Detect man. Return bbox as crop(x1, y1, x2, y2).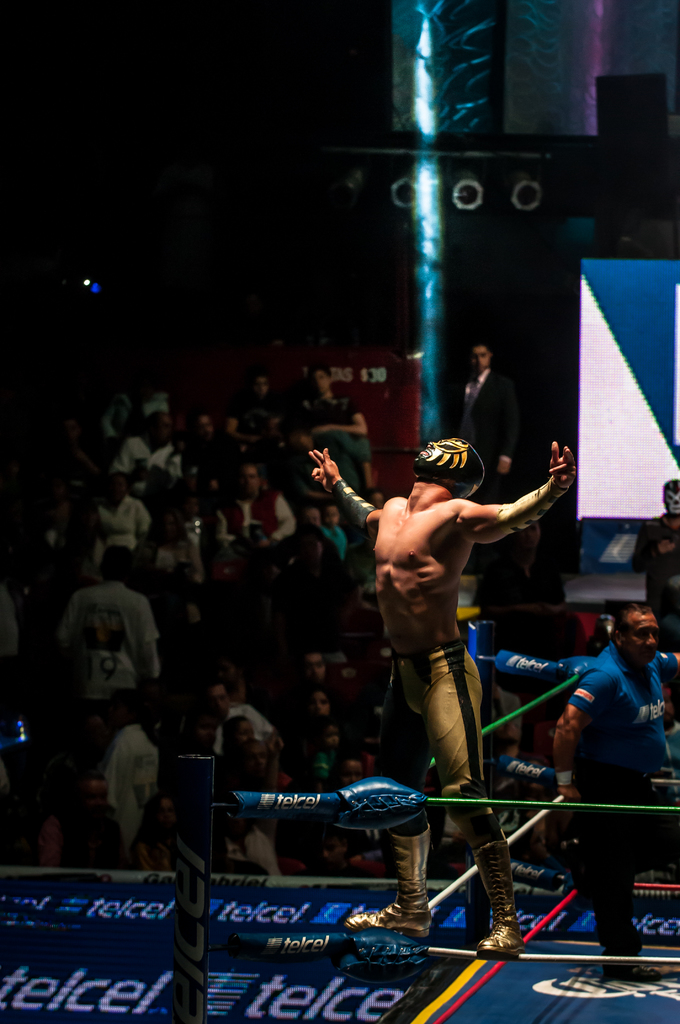
crop(86, 691, 158, 868).
